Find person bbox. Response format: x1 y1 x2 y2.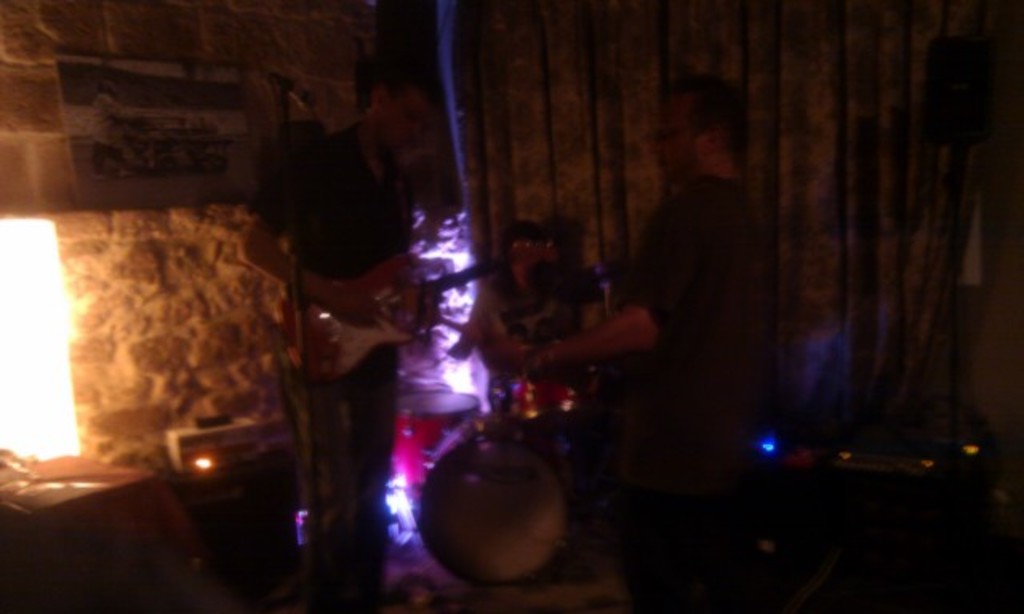
469 70 787 608.
